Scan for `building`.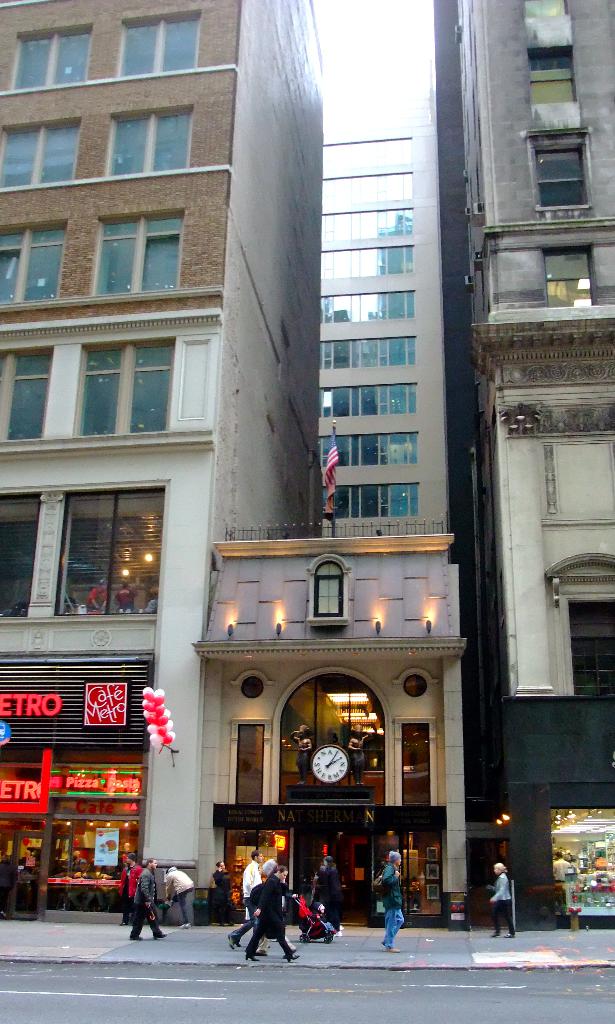
Scan result: bbox=(477, 0, 614, 922).
